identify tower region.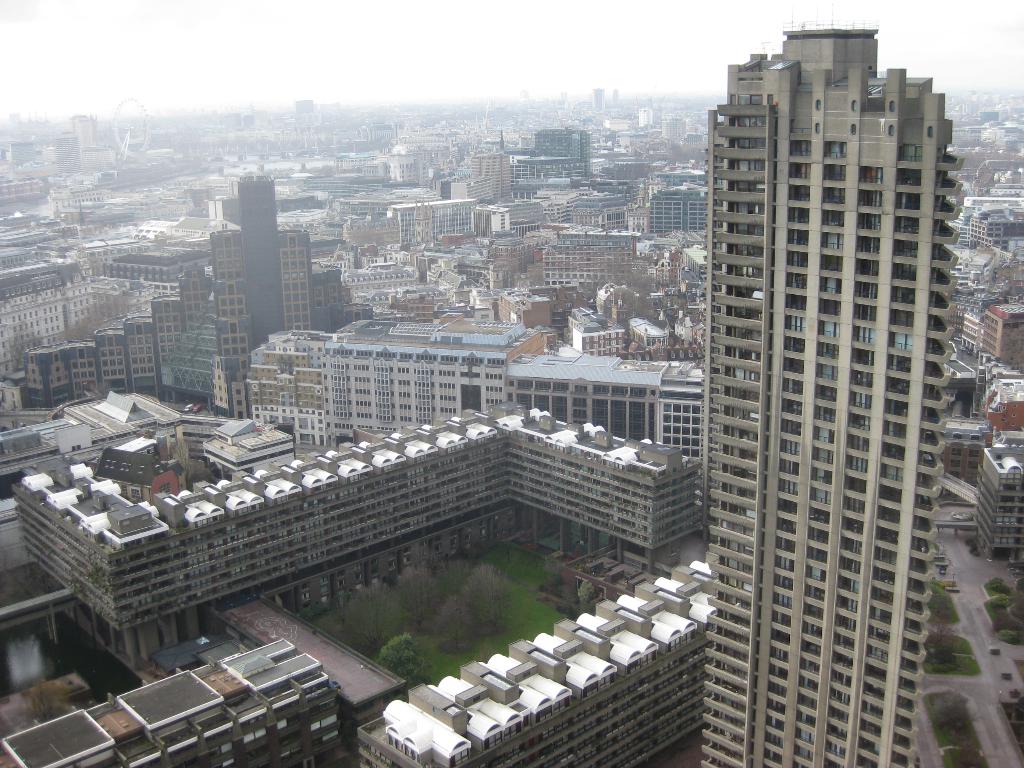
Region: x1=678, y1=23, x2=986, y2=748.
